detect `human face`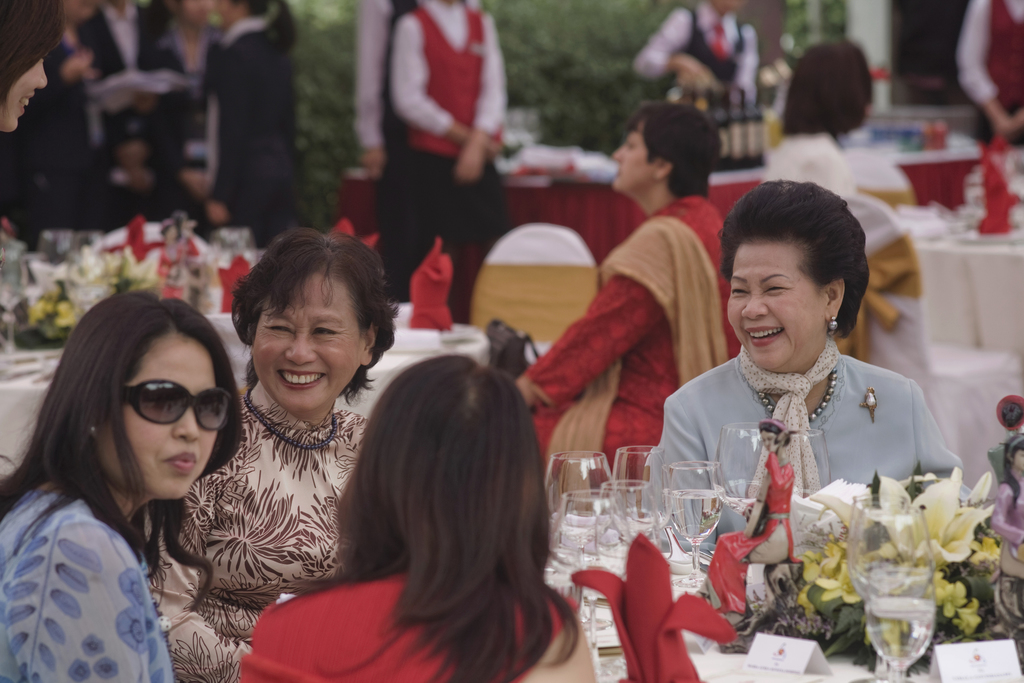
crop(104, 329, 224, 500)
